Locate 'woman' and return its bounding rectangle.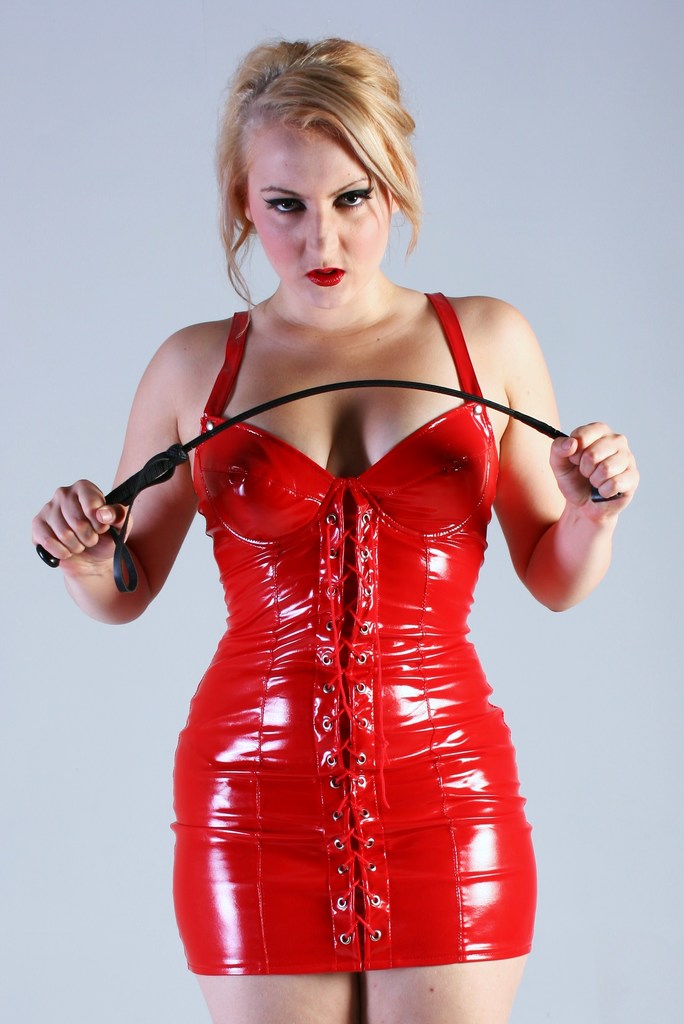
74 28 583 1000.
